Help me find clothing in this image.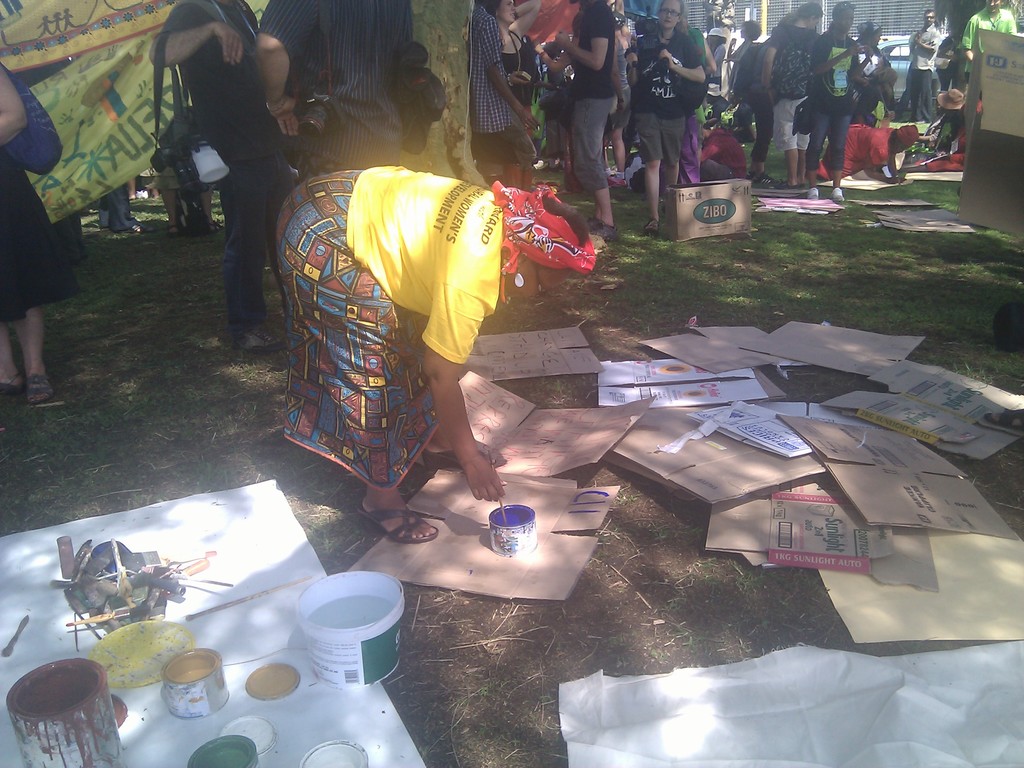
Found it: pyautogui.locateOnScreen(0, 66, 74, 324).
